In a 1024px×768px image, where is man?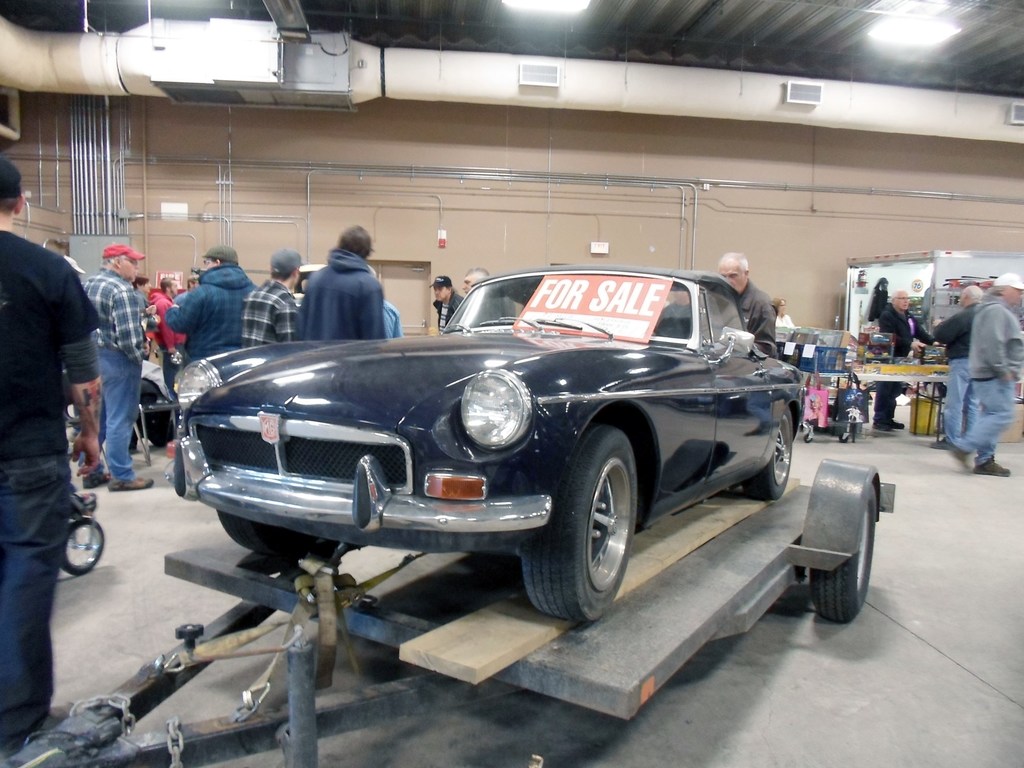
<region>461, 266, 517, 324</region>.
